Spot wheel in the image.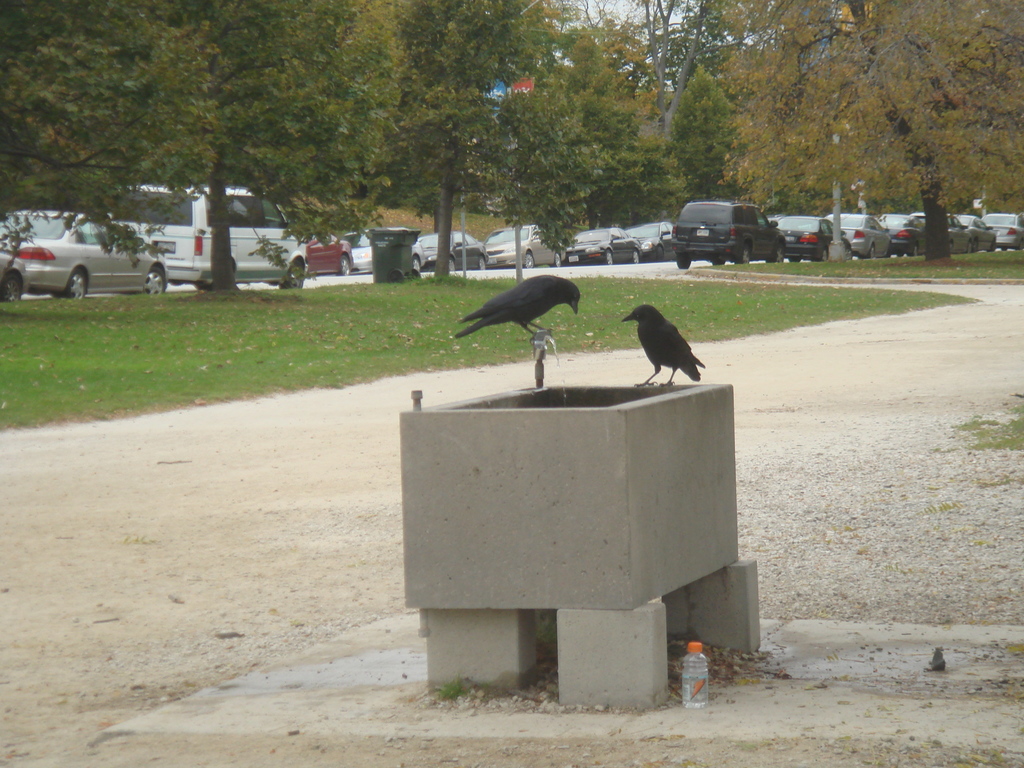
wheel found at <bbox>630, 250, 644, 264</bbox>.
